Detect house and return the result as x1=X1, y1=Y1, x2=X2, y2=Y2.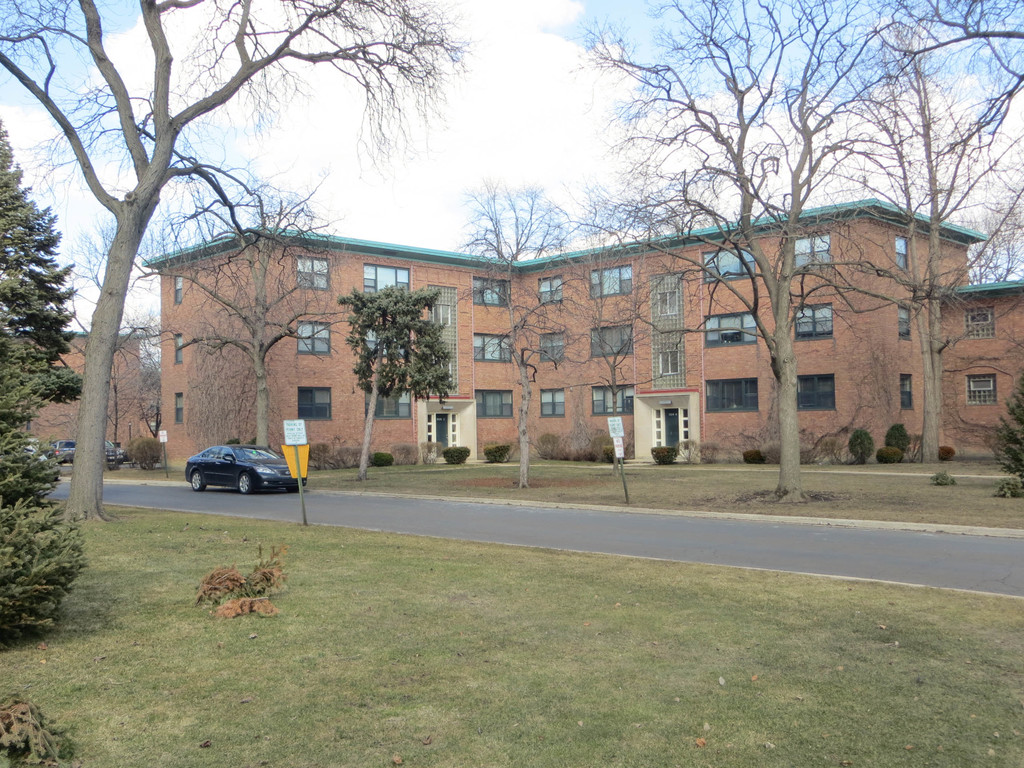
x1=150, y1=225, x2=460, y2=467.
